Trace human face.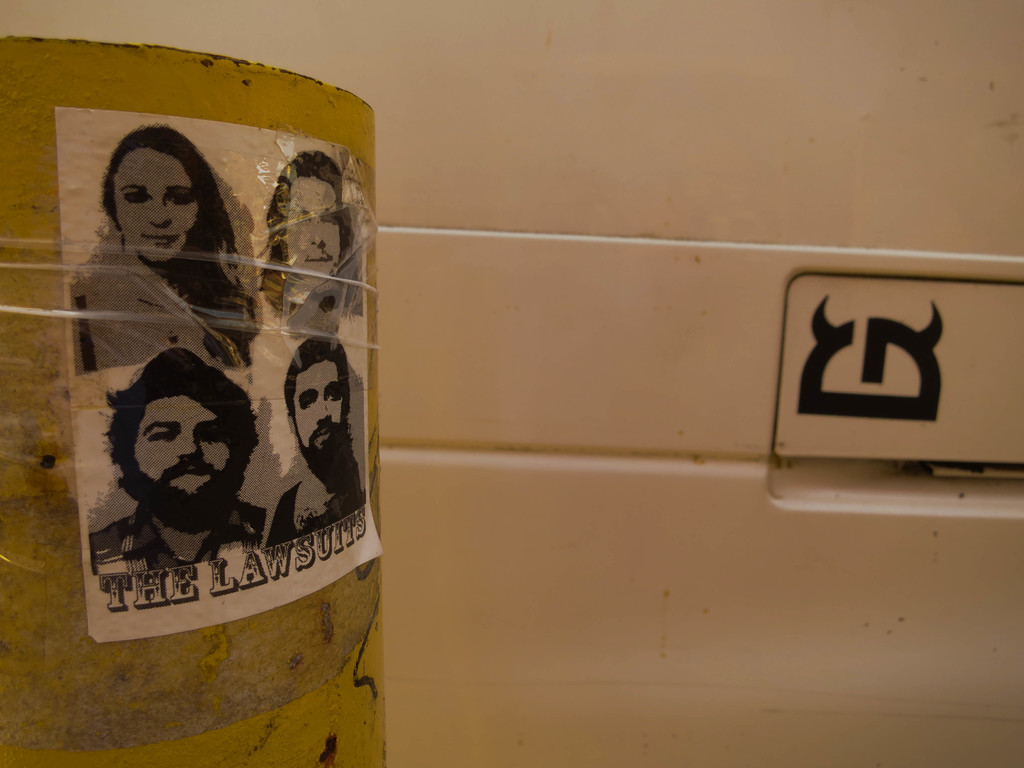
Traced to 116/150/199/262.
